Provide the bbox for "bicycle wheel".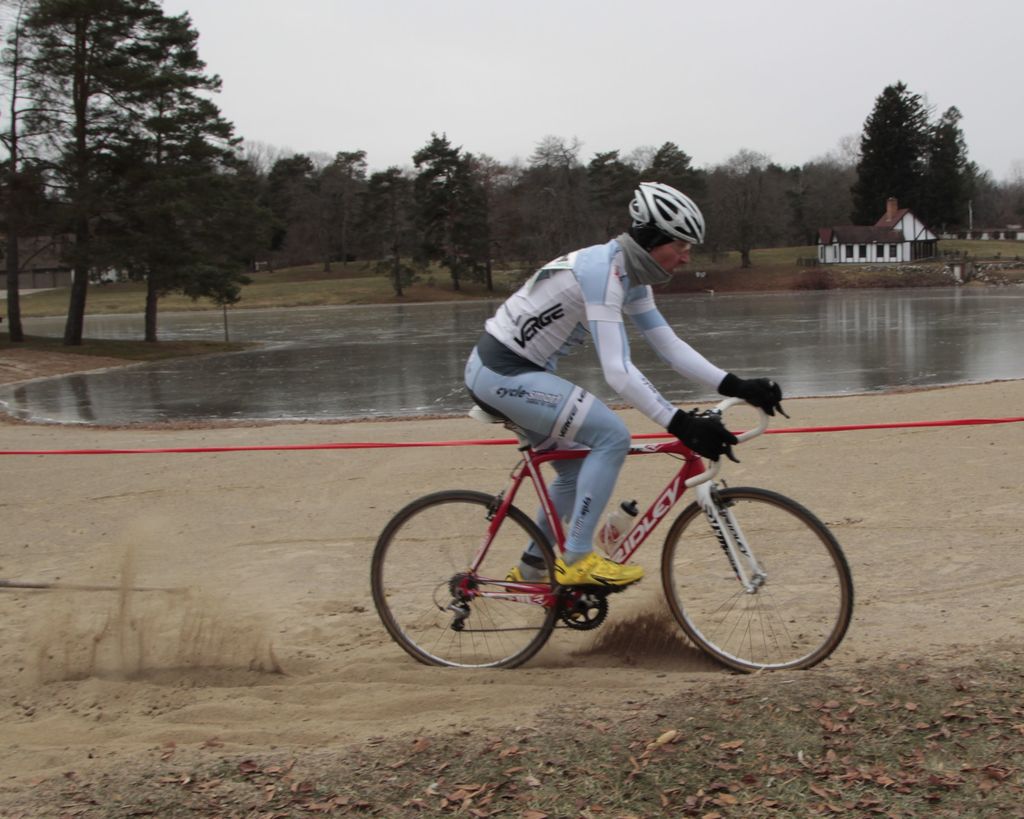
box=[659, 483, 855, 677].
